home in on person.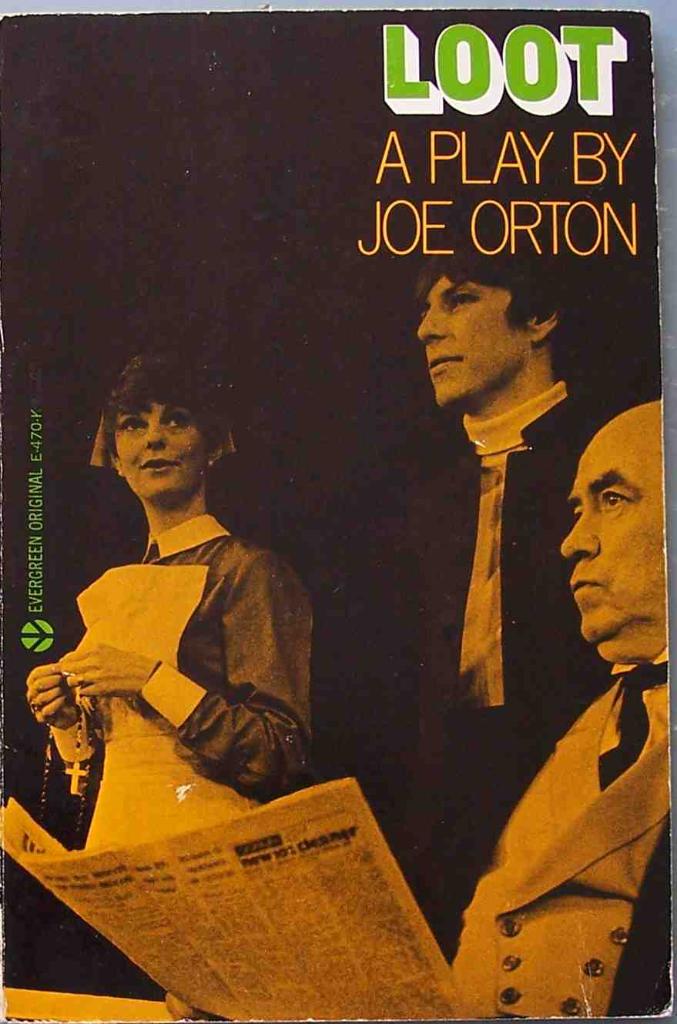
Homed in at <box>165,400,669,1018</box>.
